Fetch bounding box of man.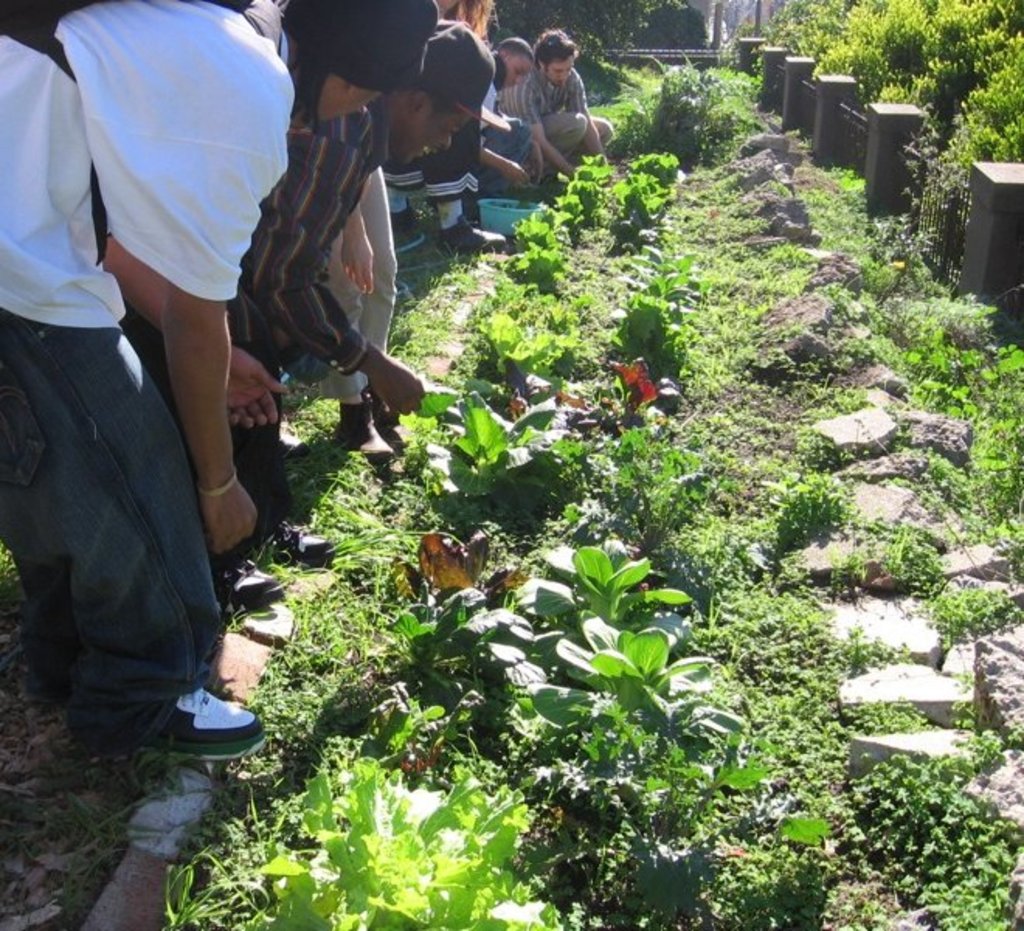
Bbox: pyautogui.locateOnScreen(121, 17, 486, 614).
